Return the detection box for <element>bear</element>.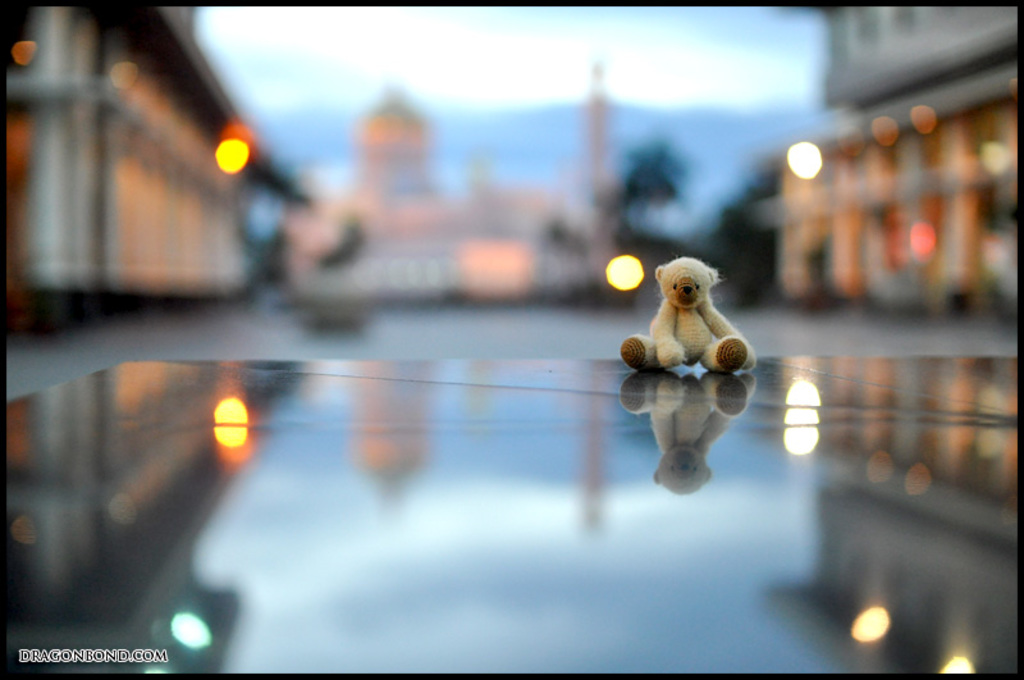
l=618, t=255, r=755, b=376.
